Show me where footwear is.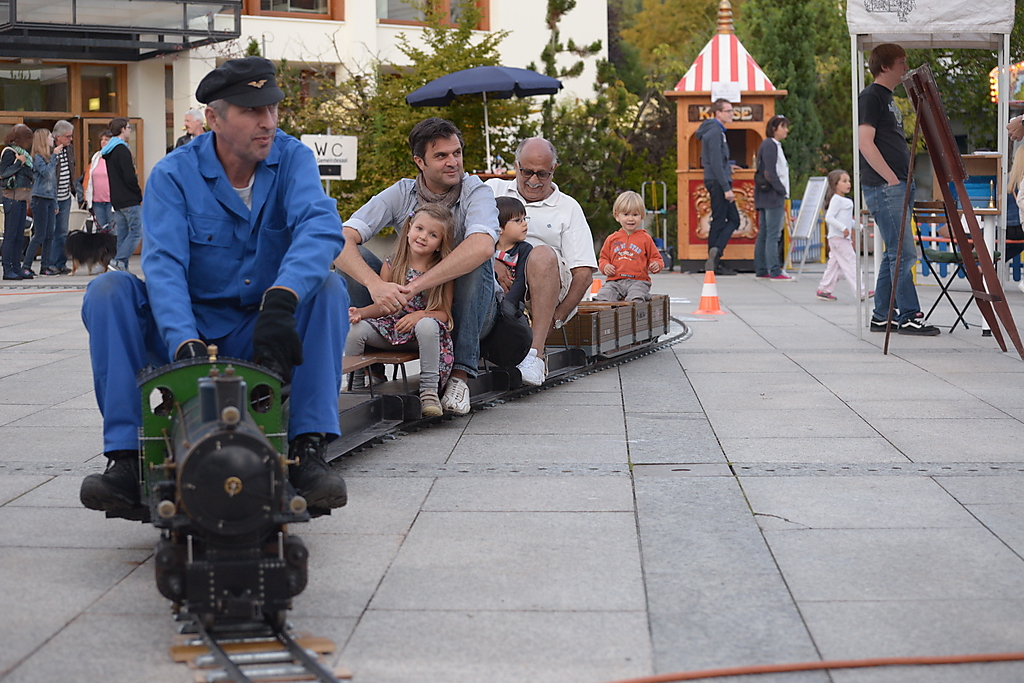
footwear is at [left=523, top=356, right=551, bottom=390].
